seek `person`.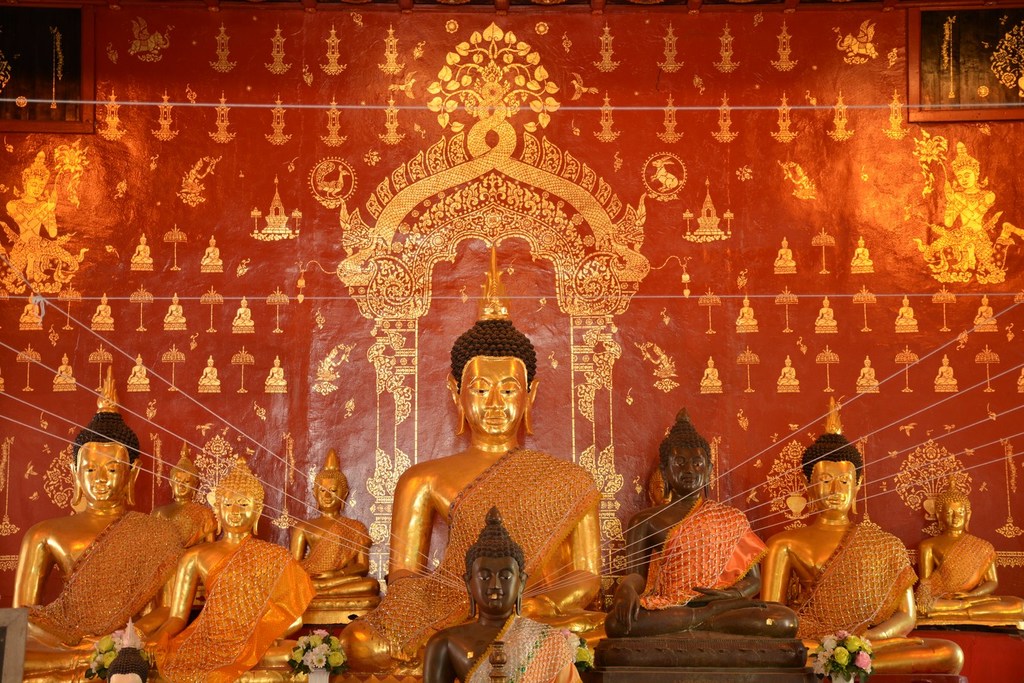
[932, 354, 957, 383].
